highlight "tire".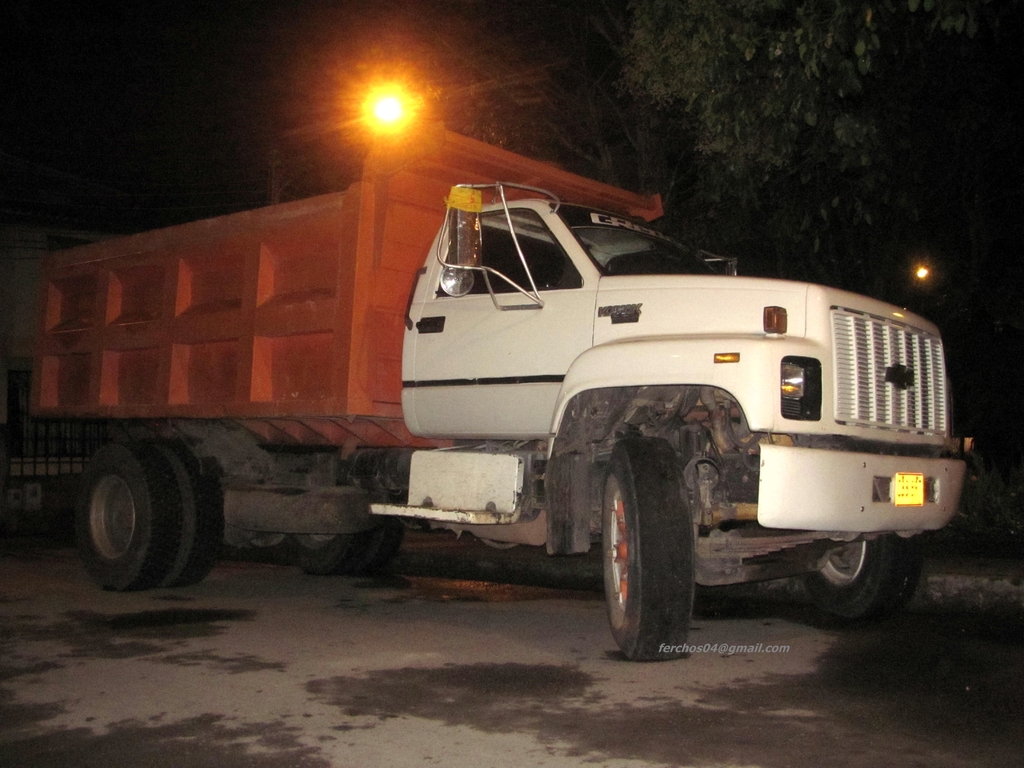
Highlighted region: (468, 525, 521, 556).
